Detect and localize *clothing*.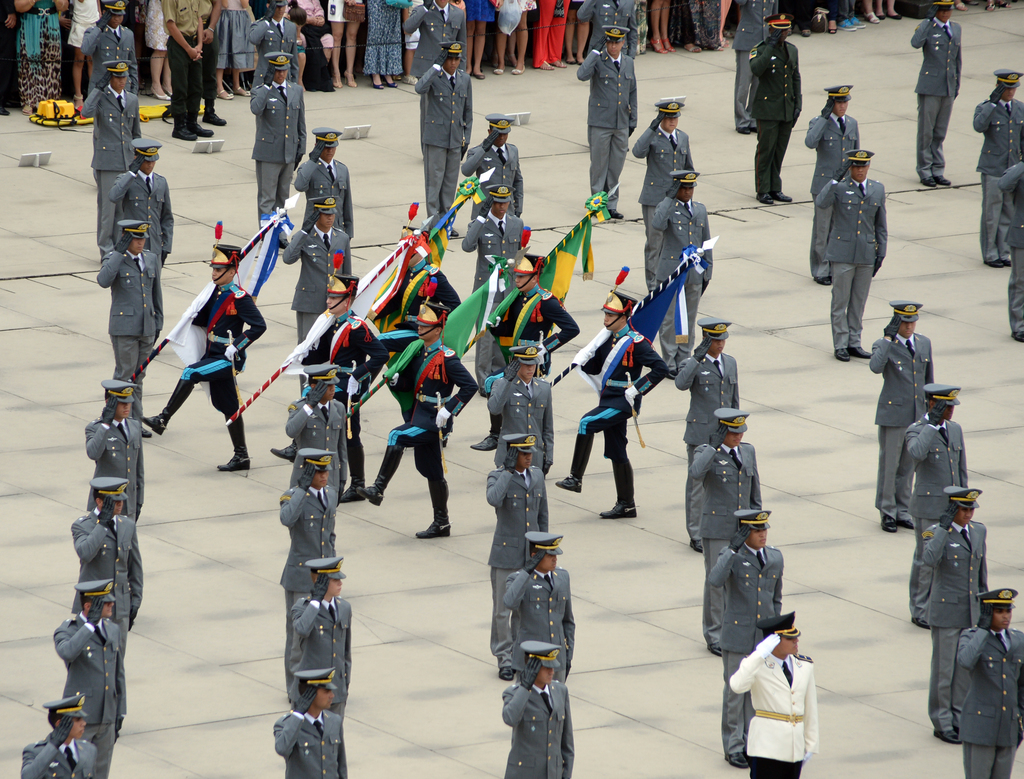
Localized at locate(269, 218, 355, 344).
